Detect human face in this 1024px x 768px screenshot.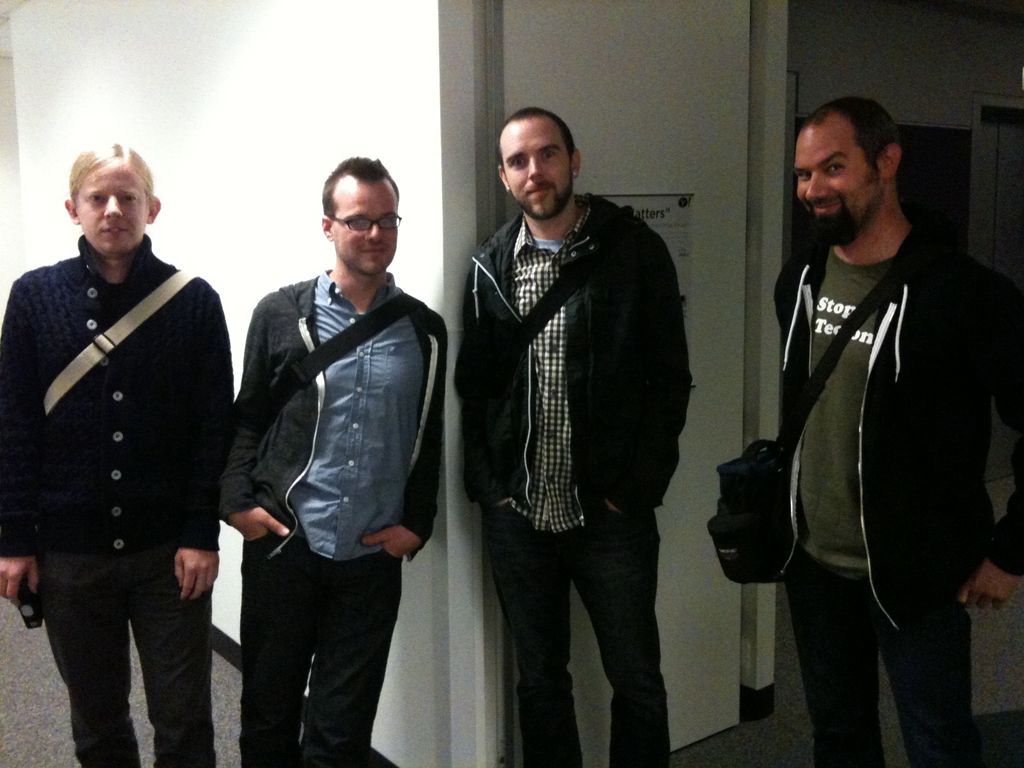
Detection: pyautogui.locateOnScreen(334, 179, 399, 279).
